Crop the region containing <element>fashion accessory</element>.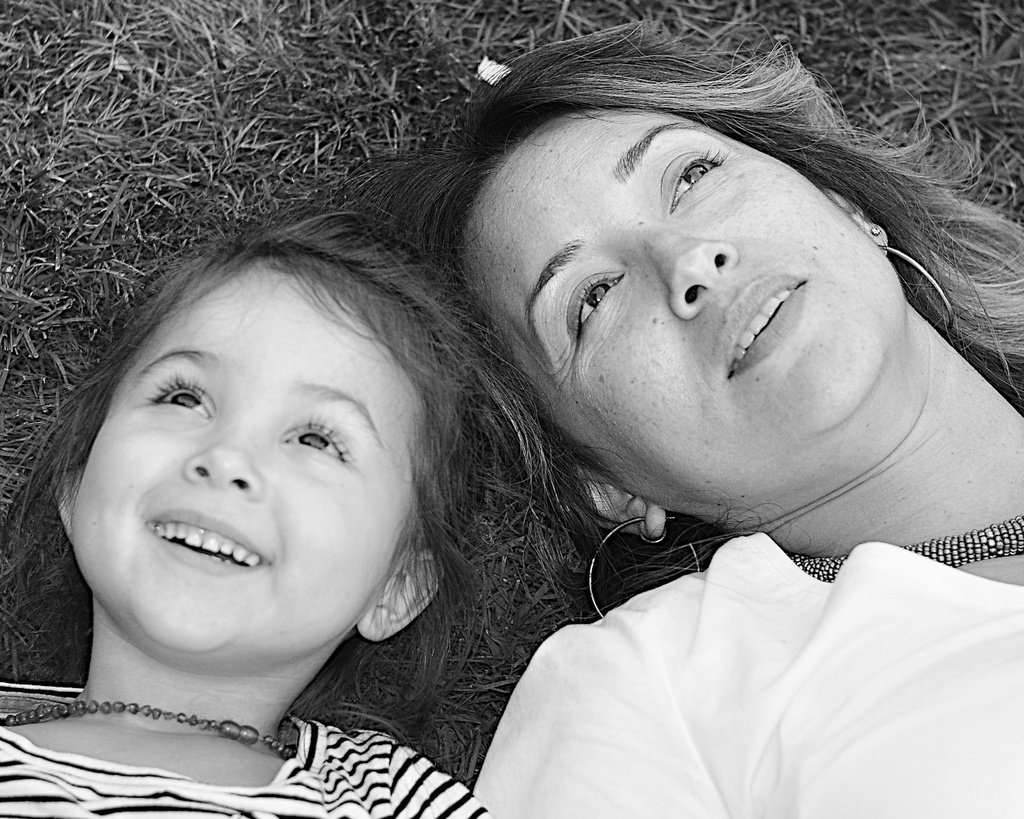
Crop region: (left=586, top=513, right=700, bottom=619).
